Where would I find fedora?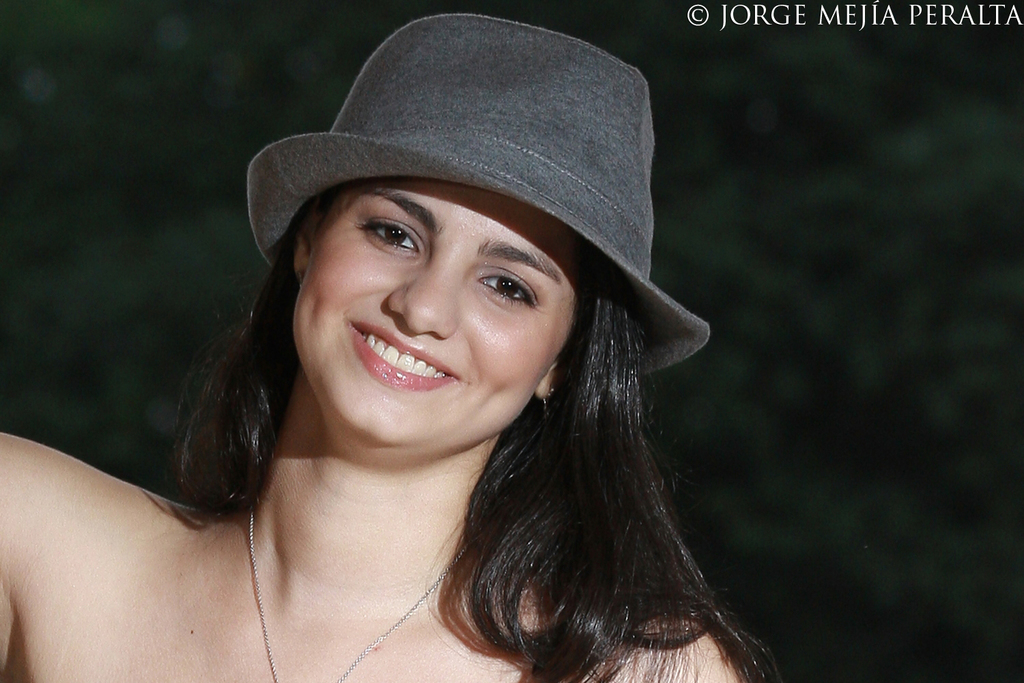
At <region>242, 11, 717, 391</region>.
